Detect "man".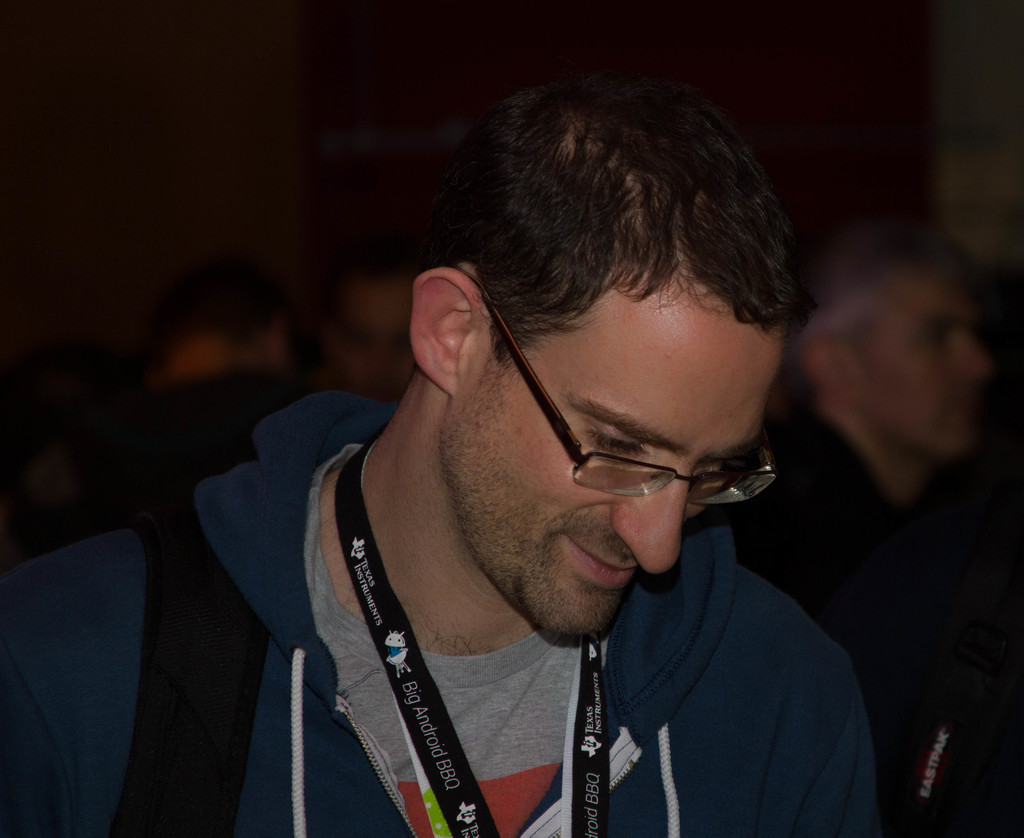
Detected at 81,214,452,837.
